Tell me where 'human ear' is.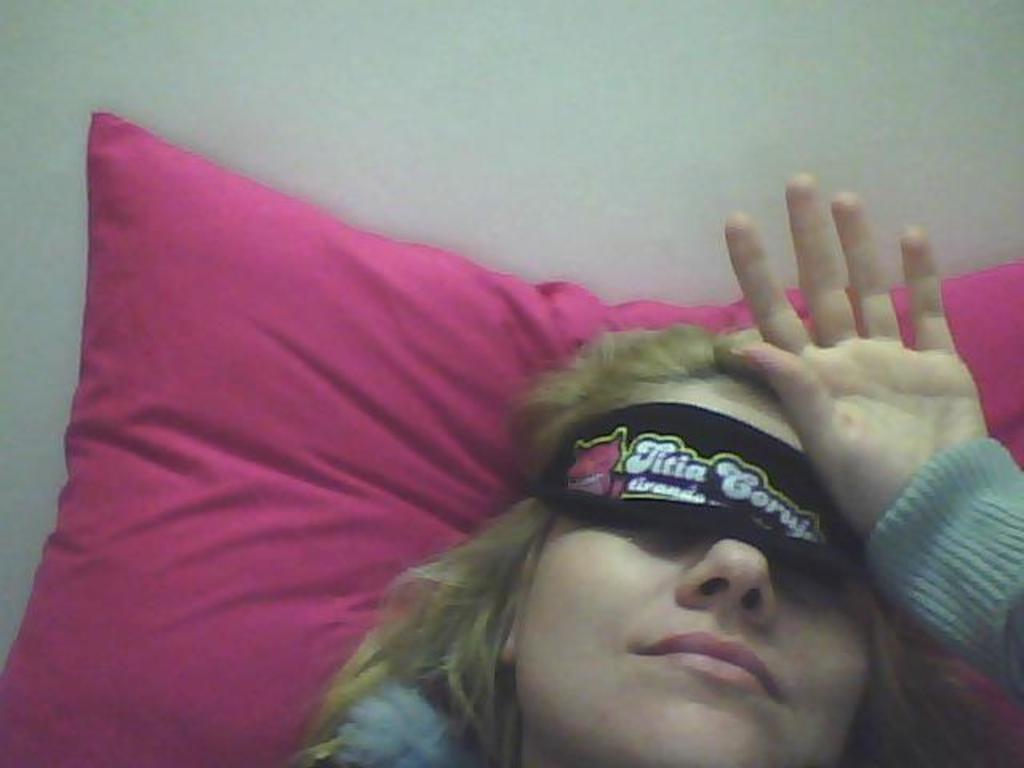
'human ear' is at left=498, top=571, right=523, bottom=662.
